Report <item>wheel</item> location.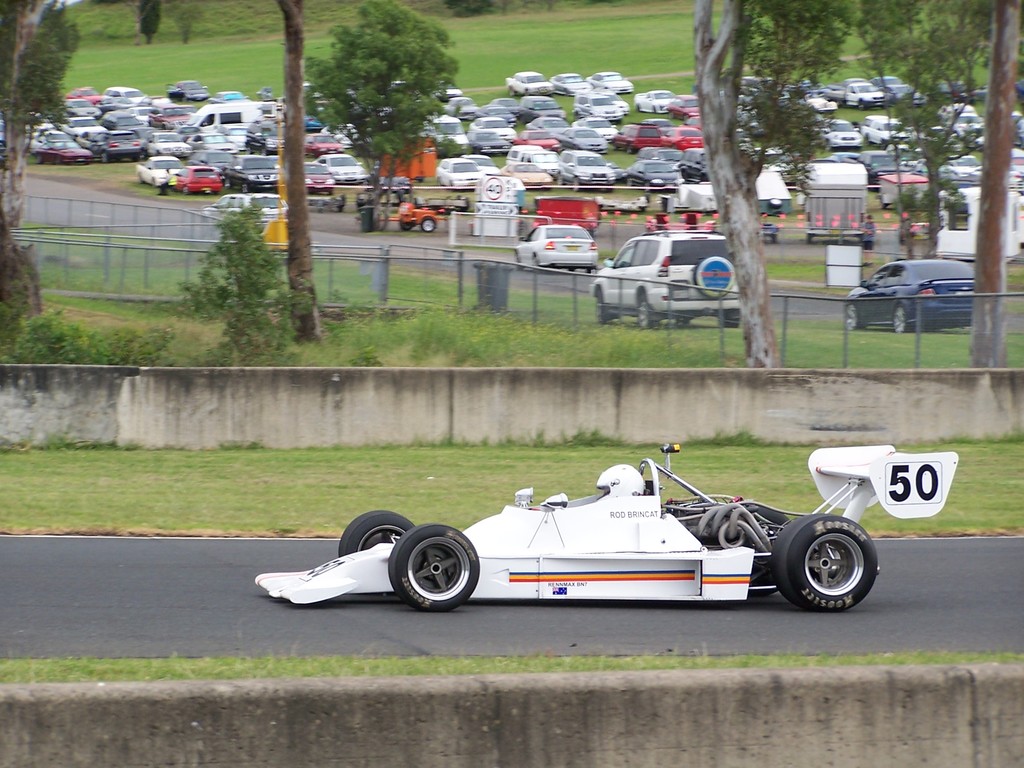
Report: 513,253,524,271.
